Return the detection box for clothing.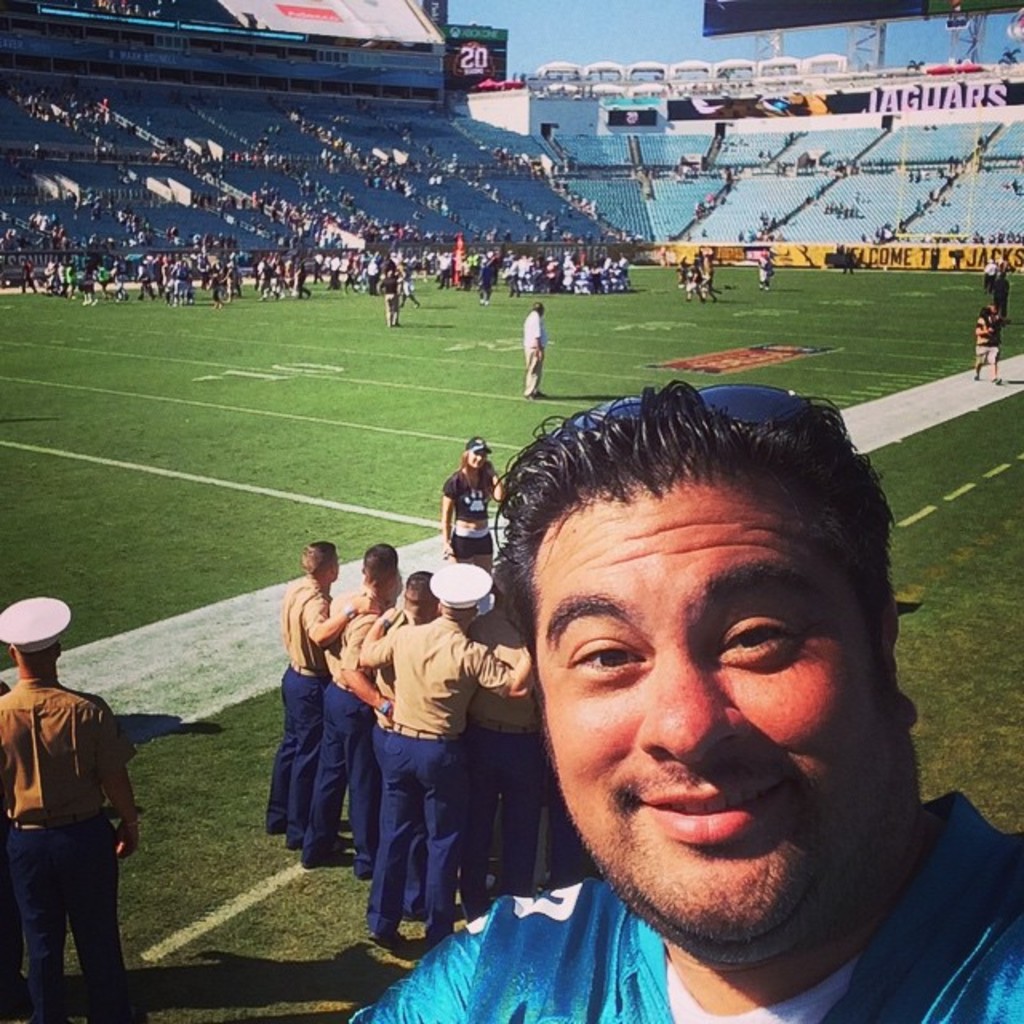
crop(976, 315, 1003, 366).
